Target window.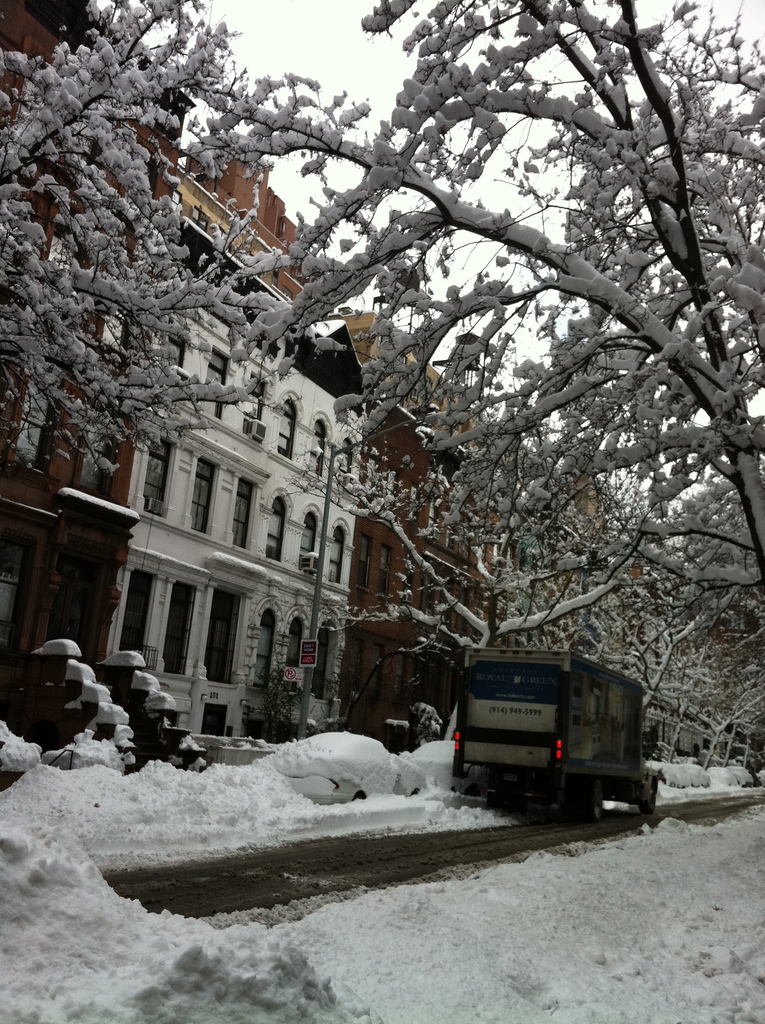
Target region: <box>200,579,243,681</box>.
